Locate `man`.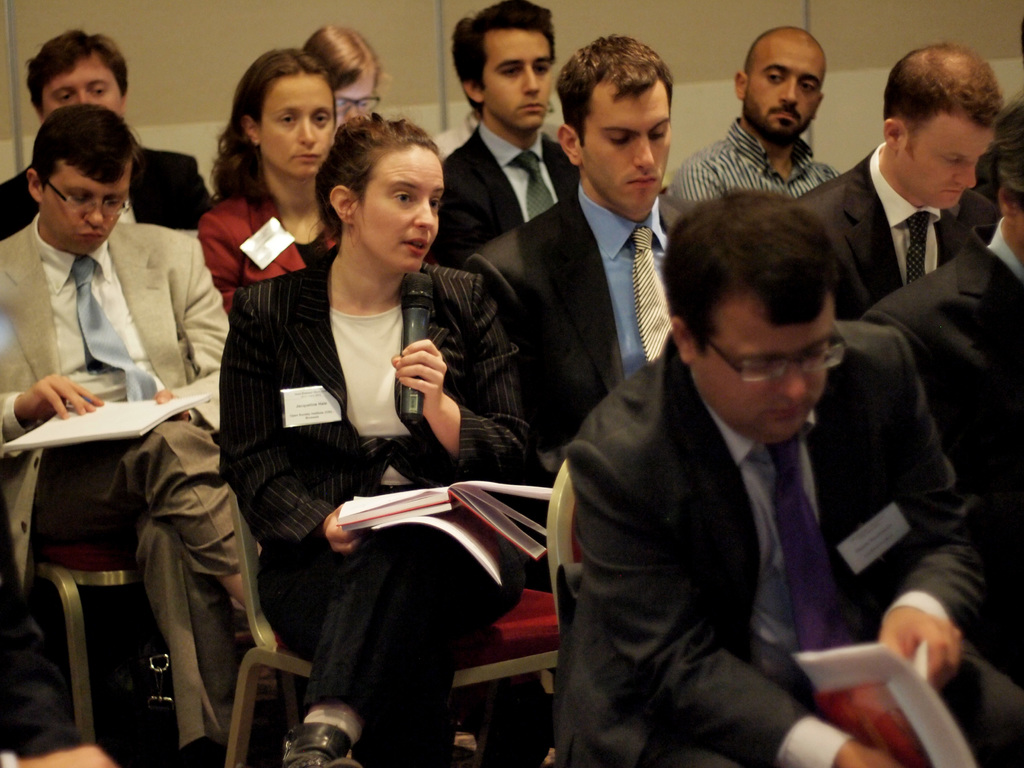
Bounding box: select_region(534, 145, 995, 748).
